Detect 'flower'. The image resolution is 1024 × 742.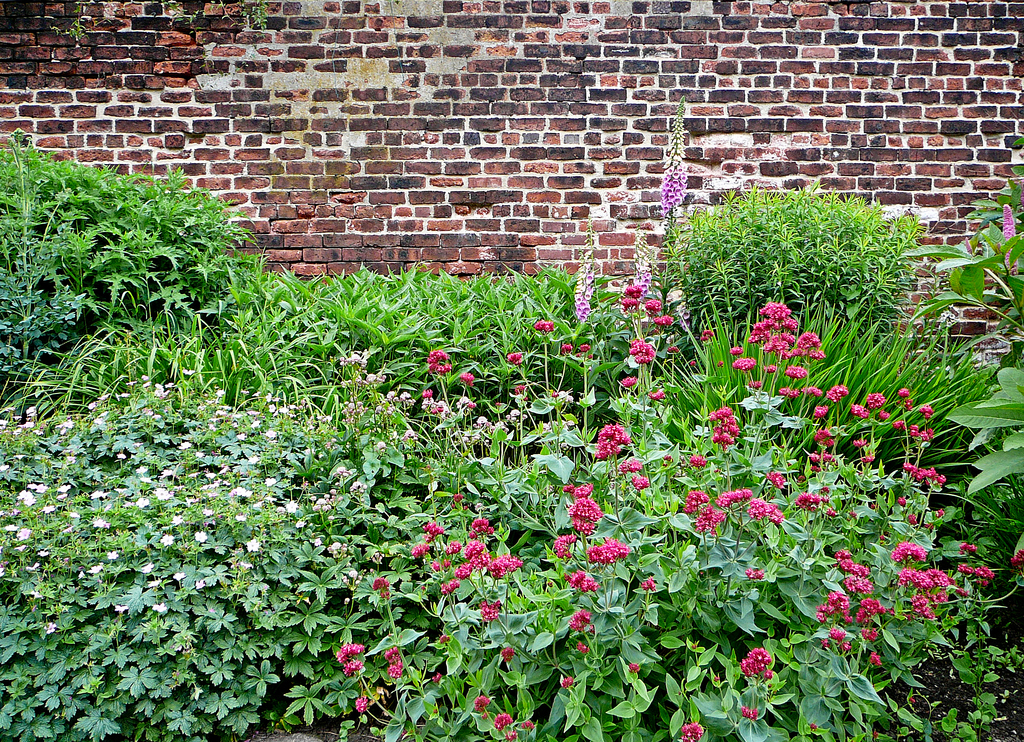
region(864, 394, 887, 408).
